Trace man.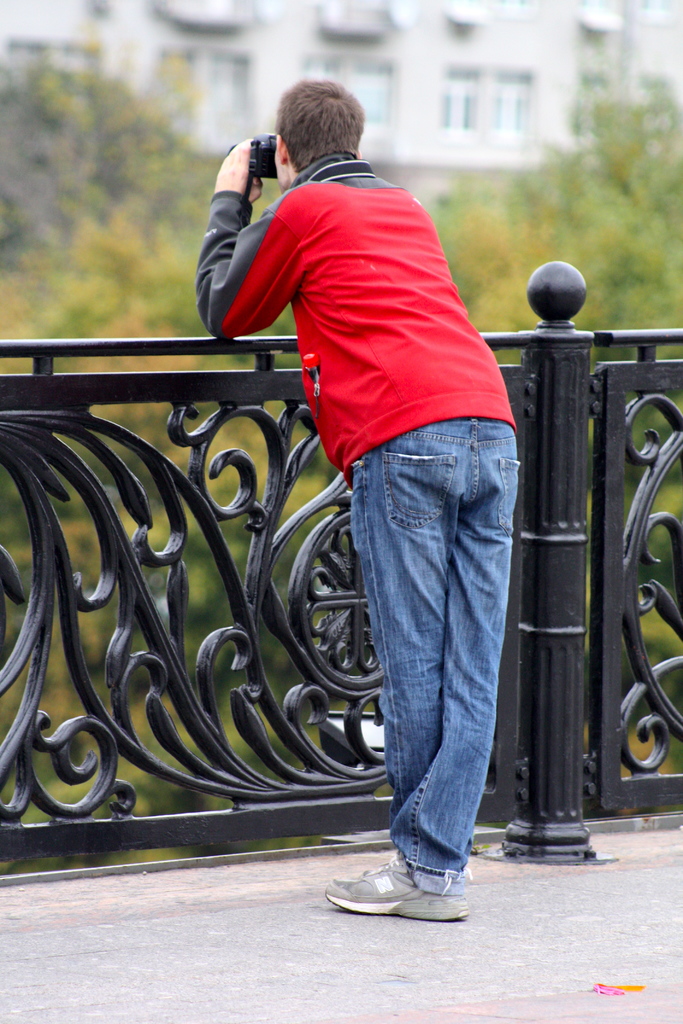
Traced to locate(219, 91, 550, 900).
